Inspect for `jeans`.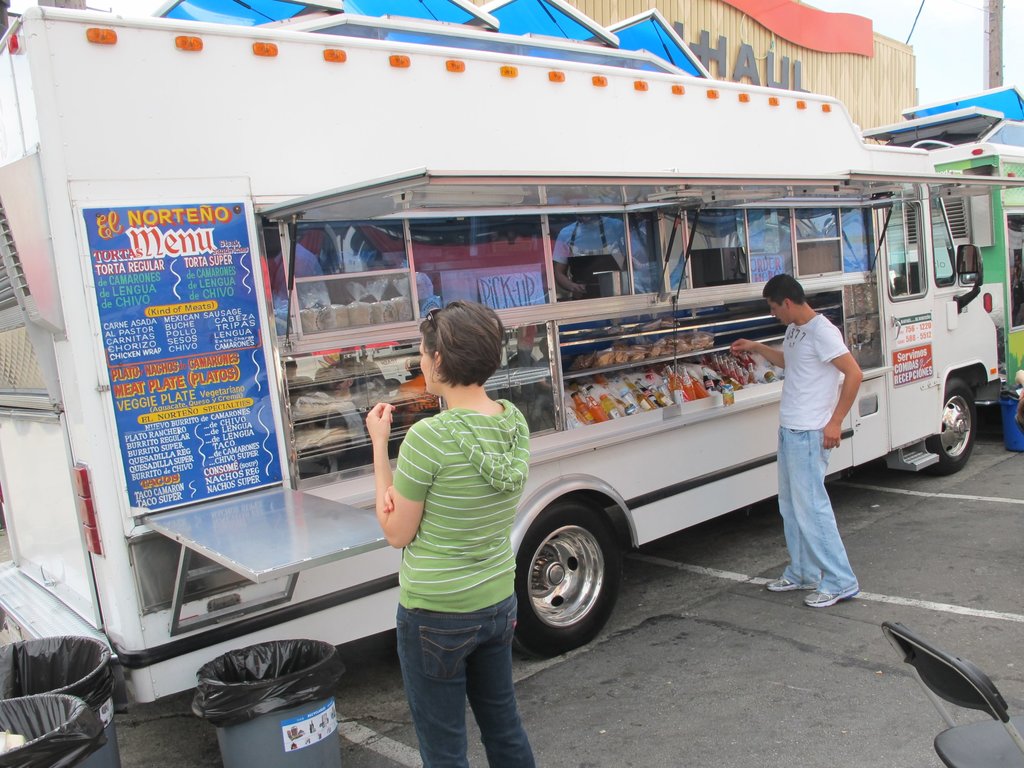
Inspection: 776,429,862,605.
